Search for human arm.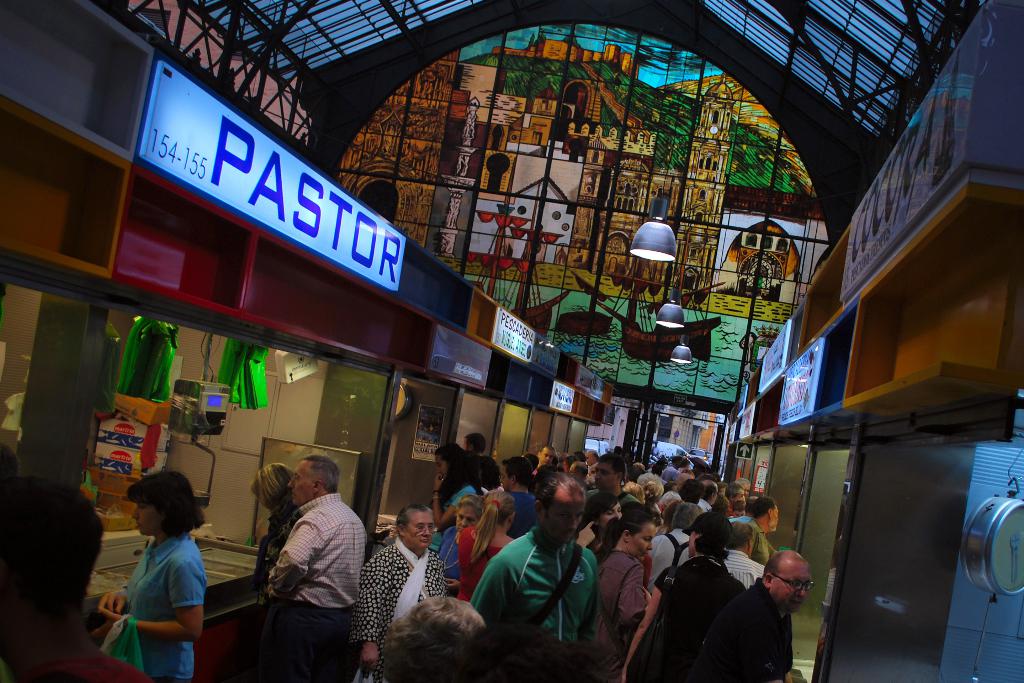
Found at bbox=[576, 518, 595, 546].
